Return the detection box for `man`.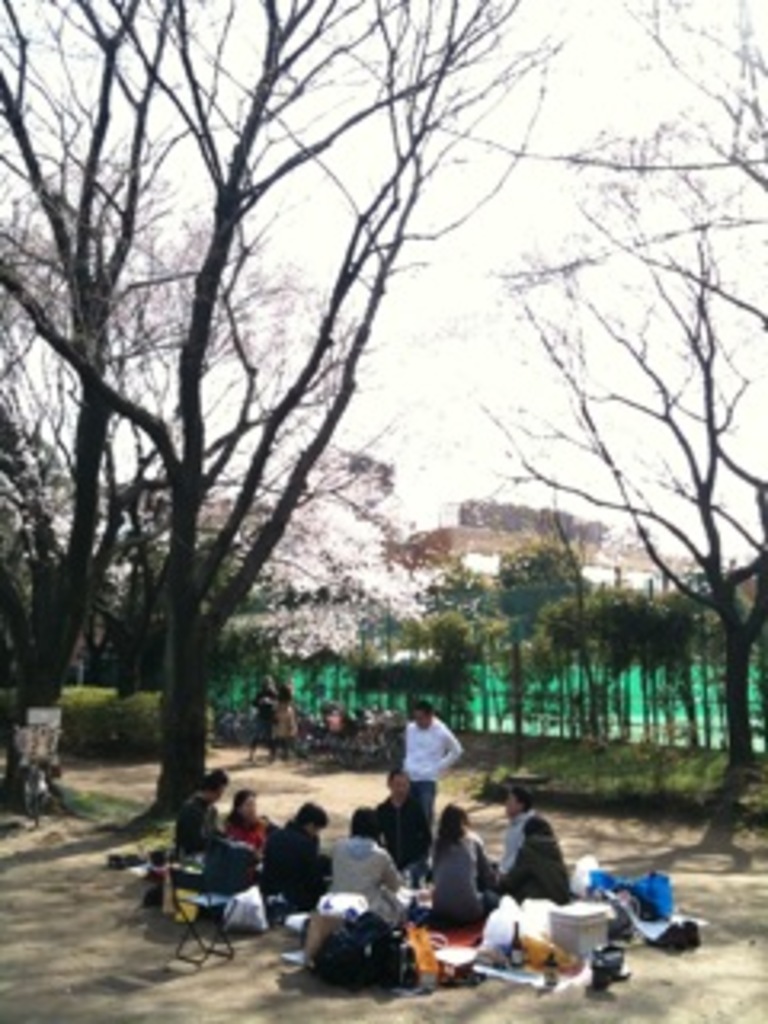
Rect(496, 784, 544, 890).
